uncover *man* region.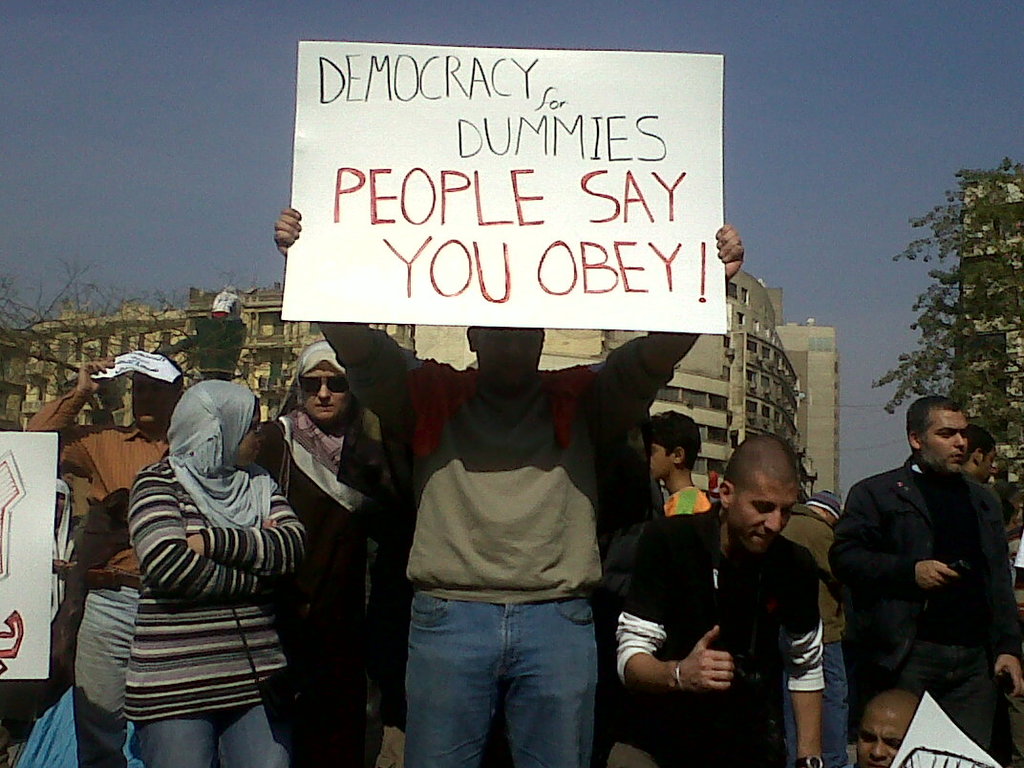
Uncovered: crop(843, 689, 912, 767).
